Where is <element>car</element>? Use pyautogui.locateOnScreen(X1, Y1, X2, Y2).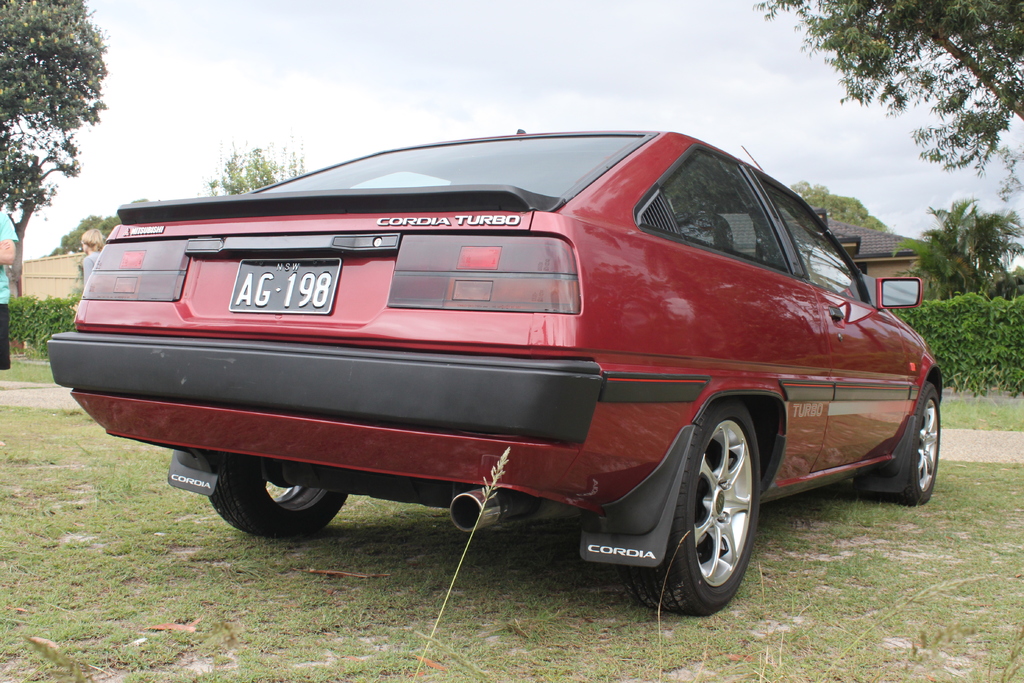
pyautogui.locateOnScreen(43, 130, 943, 618).
